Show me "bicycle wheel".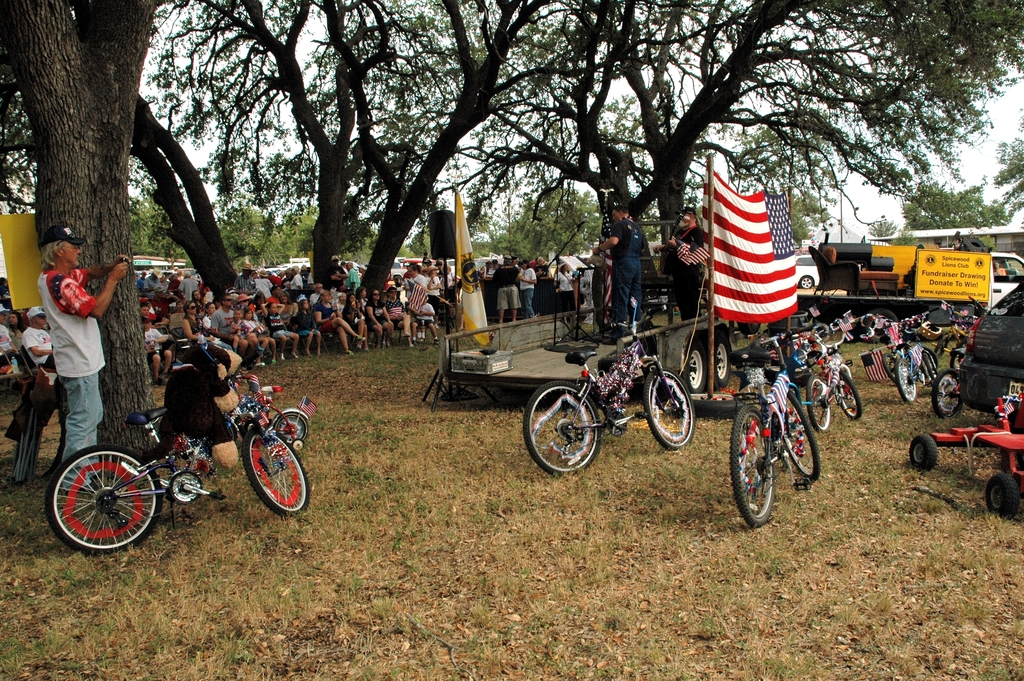
"bicycle wheel" is here: 833 366 865 422.
